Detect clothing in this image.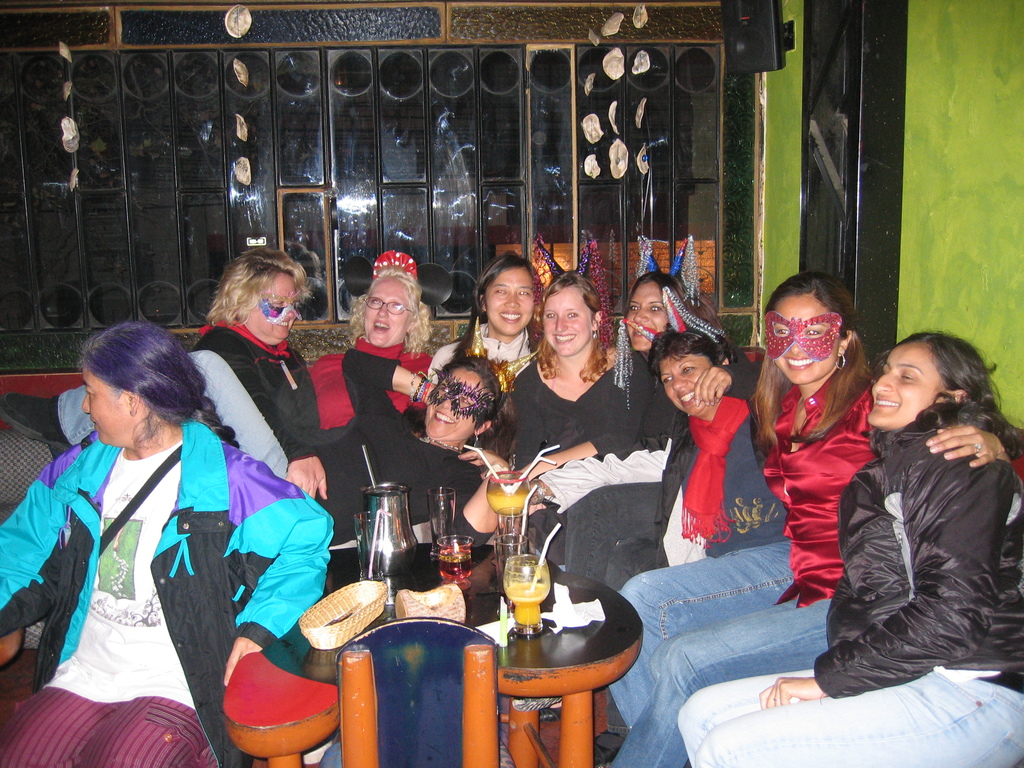
Detection: <region>675, 428, 1023, 767</region>.
